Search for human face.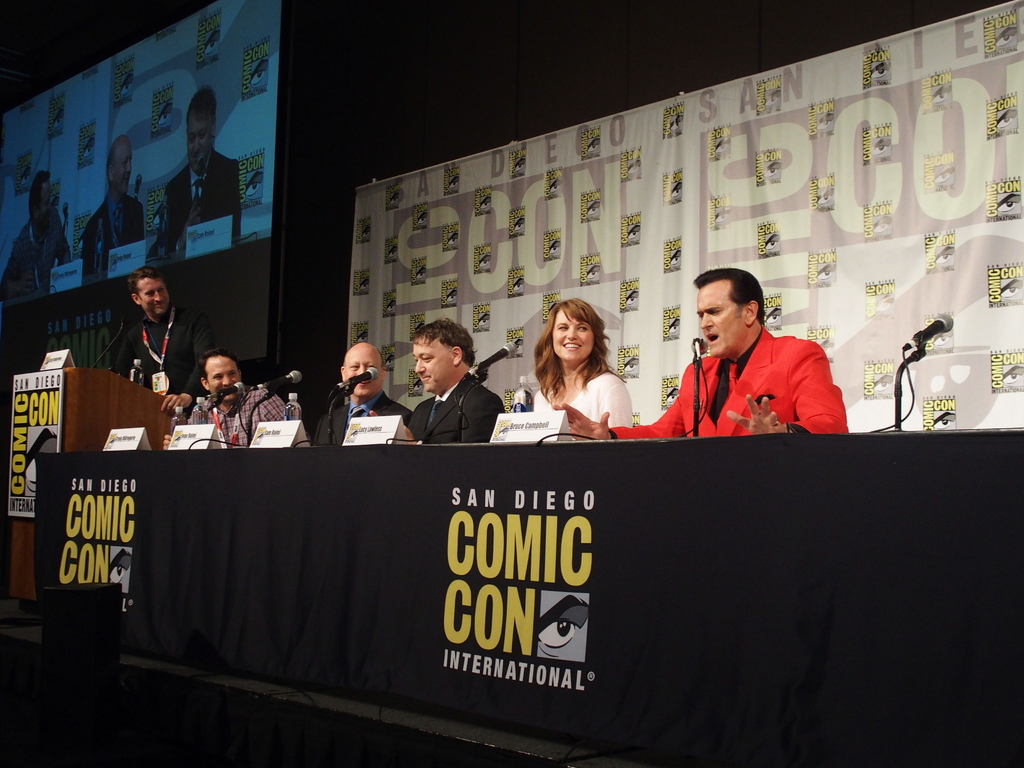
Found at rect(112, 143, 133, 193).
